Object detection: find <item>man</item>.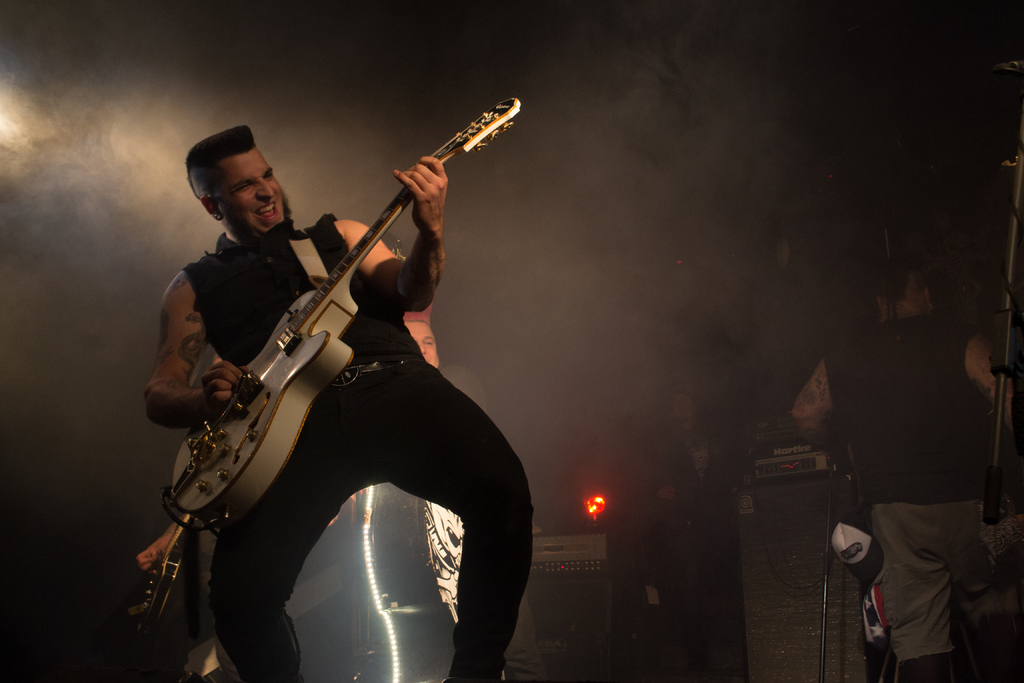
[788,269,1019,682].
